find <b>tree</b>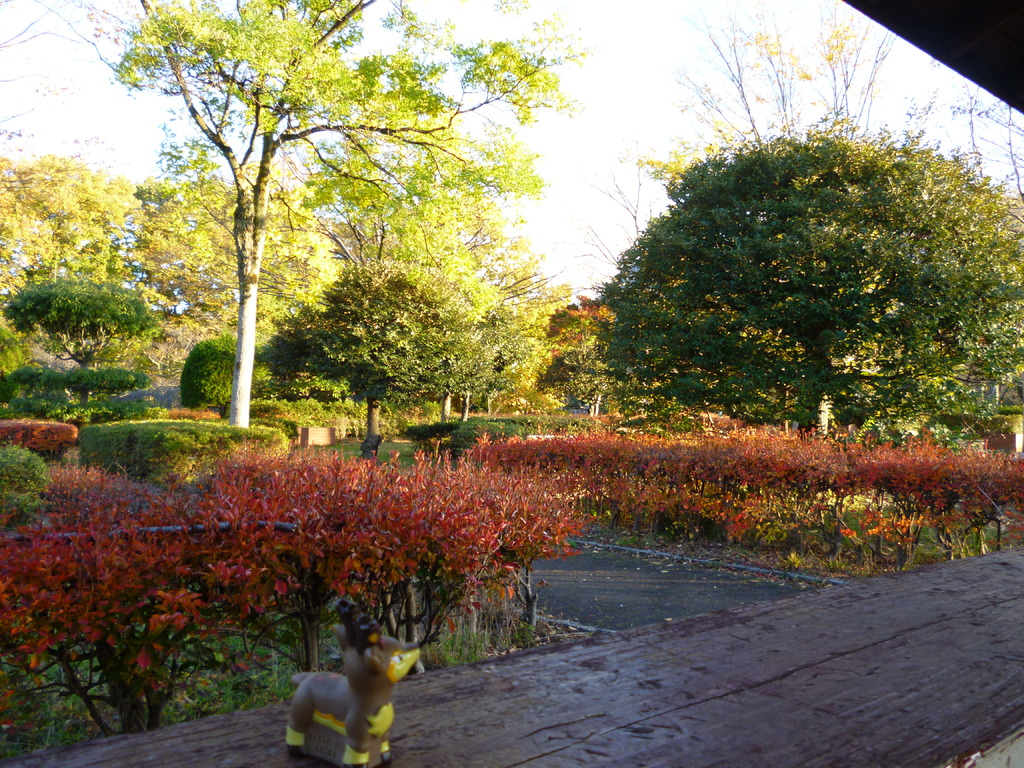
crop(0, 150, 153, 360)
